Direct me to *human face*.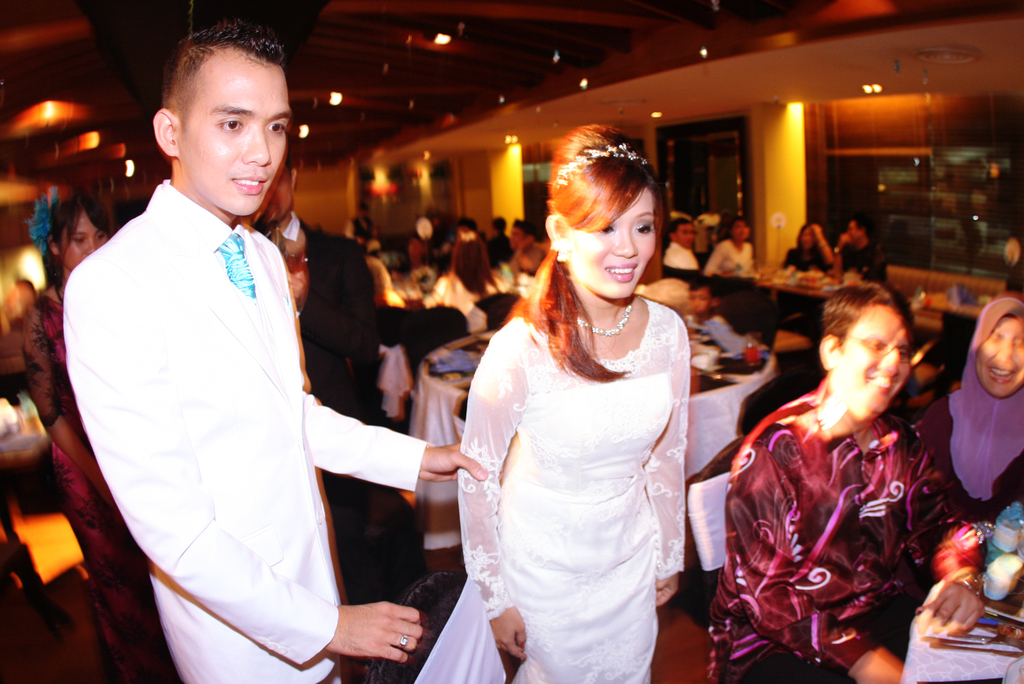
Direction: (left=979, top=317, right=1023, bottom=397).
